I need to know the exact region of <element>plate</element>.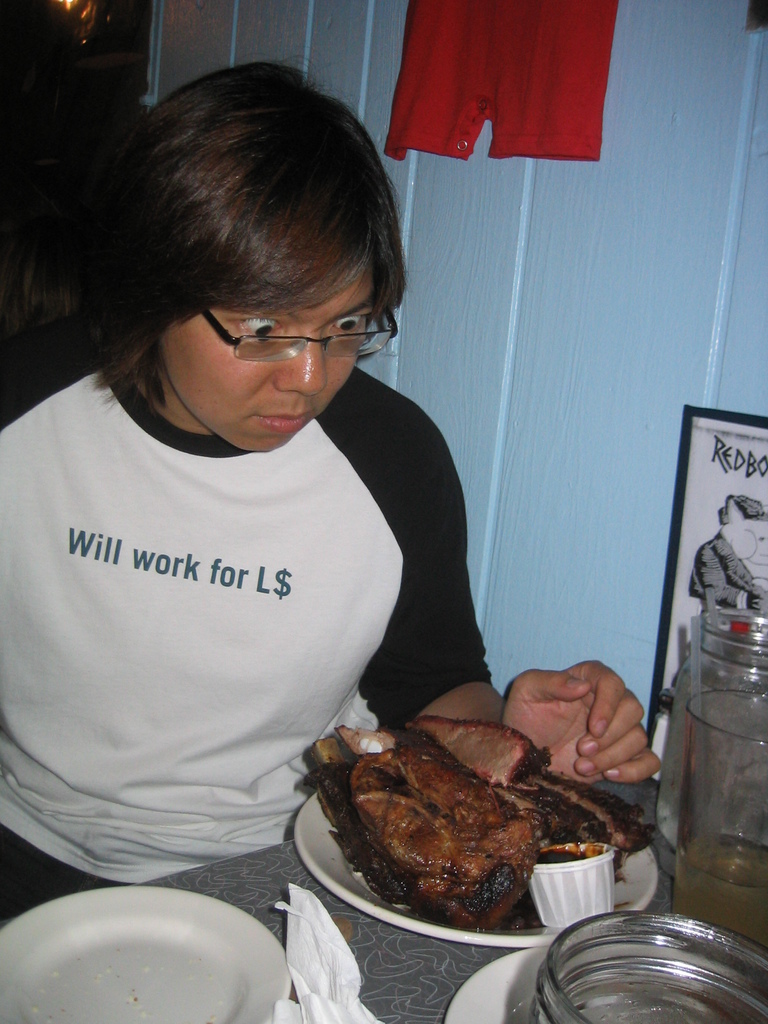
Region: (0,883,289,1023).
